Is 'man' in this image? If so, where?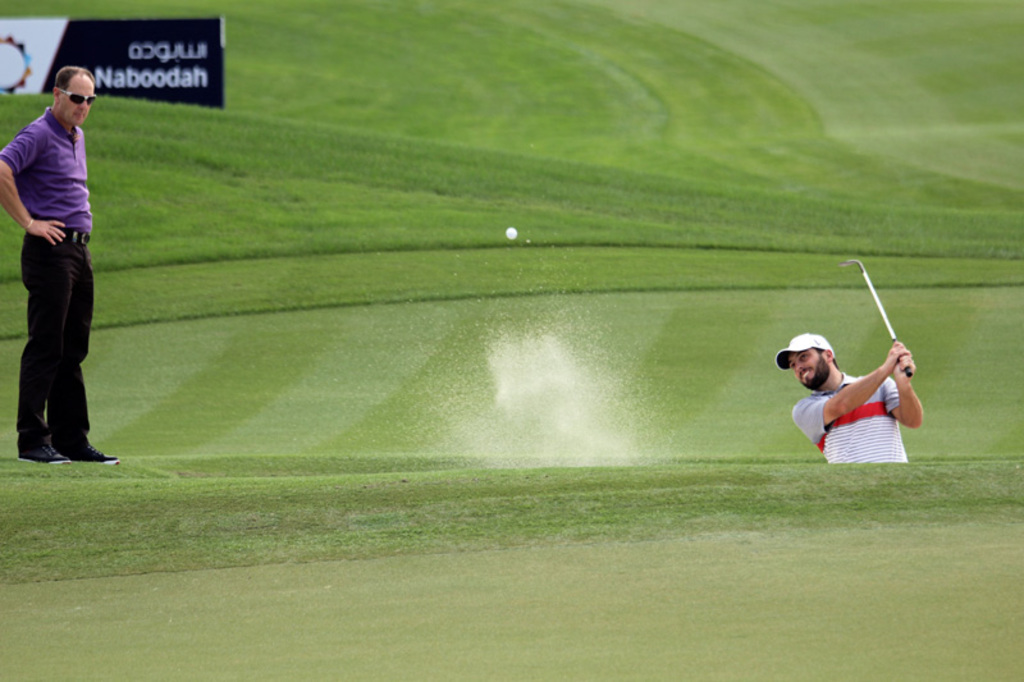
Yes, at x1=773 y1=333 x2=931 y2=464.
